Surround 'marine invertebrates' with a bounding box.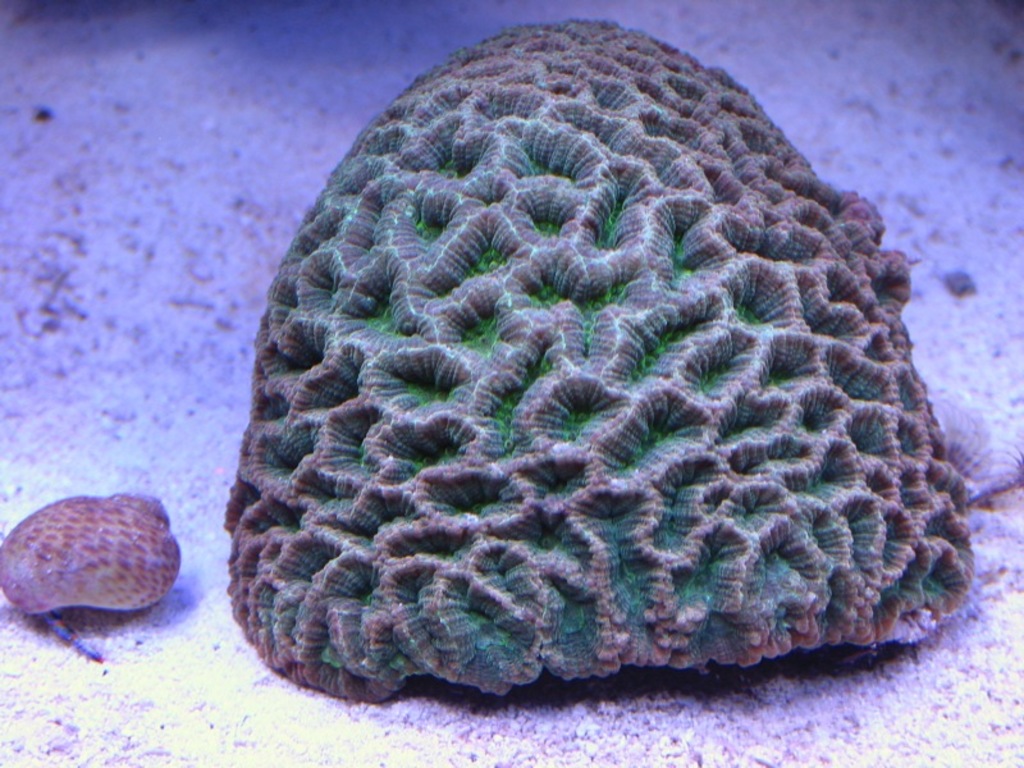
select_region(143, 42, 946, 762).
